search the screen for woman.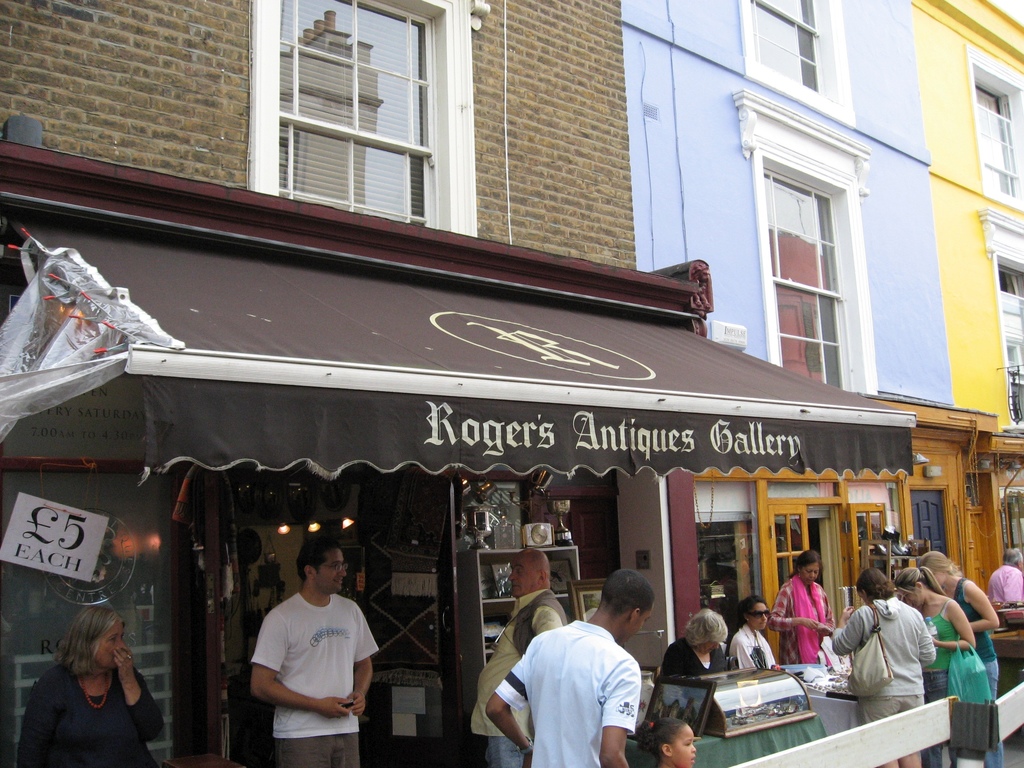
Found at box(746, 552, 841, 676).
